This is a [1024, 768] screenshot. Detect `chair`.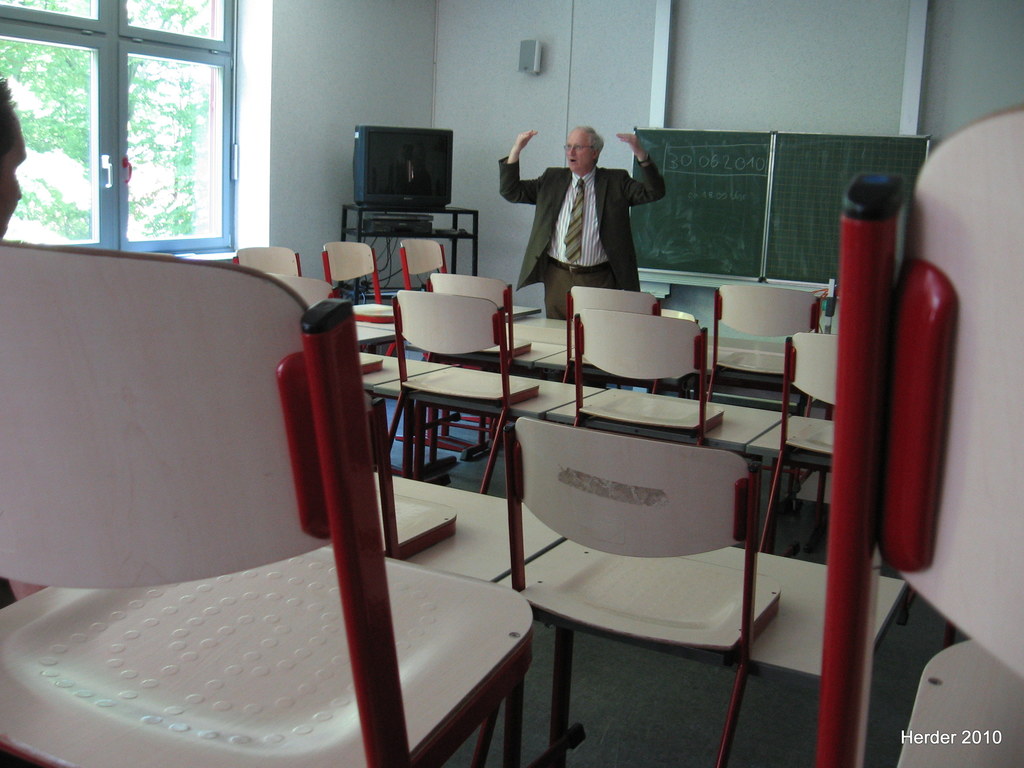
box=[419, 274, 520, 322].
